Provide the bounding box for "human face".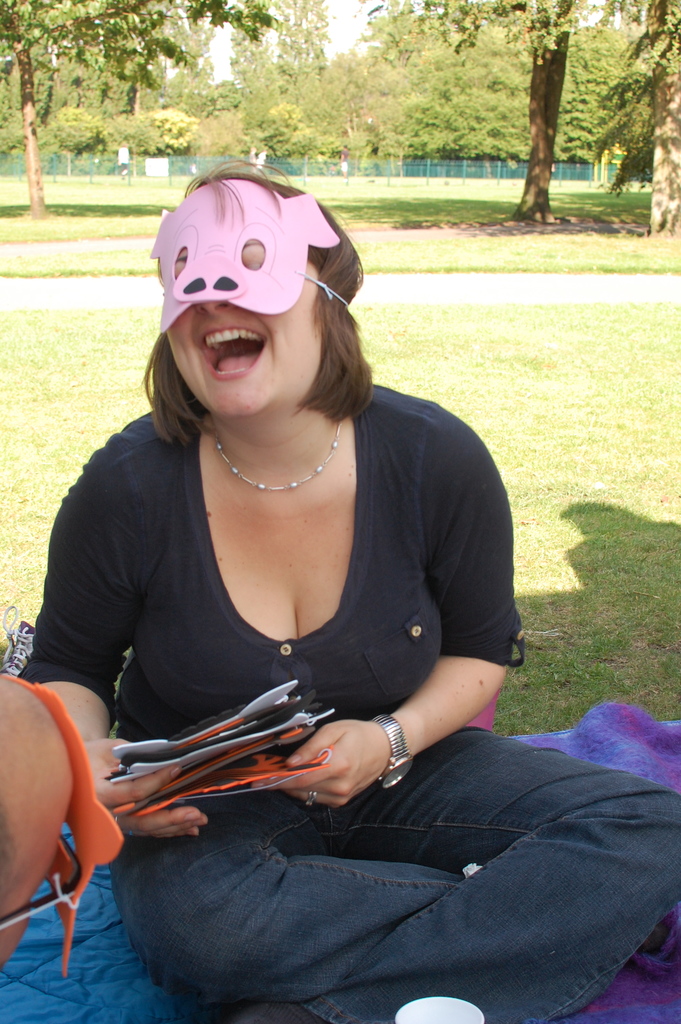
x1=163, y1=244, x2=320, y2=419.
